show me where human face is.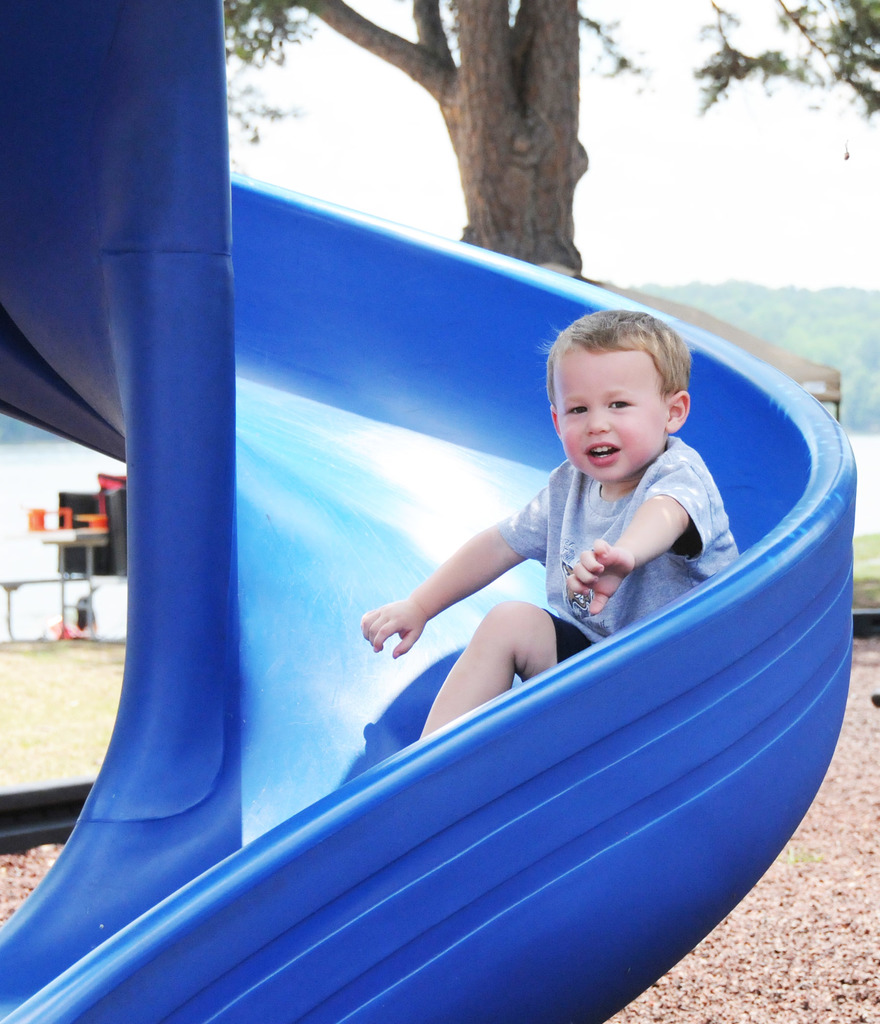
human face is at <box>560,350,669,482</box>.
